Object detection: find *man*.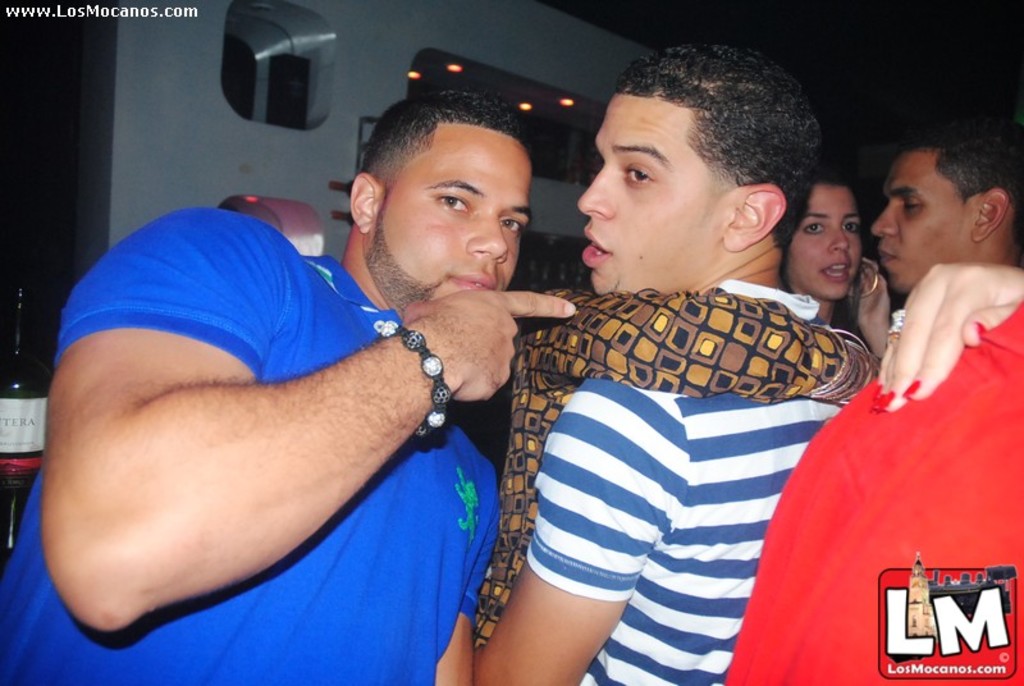
[left=872, top=131, right=1023, bottom=292].
